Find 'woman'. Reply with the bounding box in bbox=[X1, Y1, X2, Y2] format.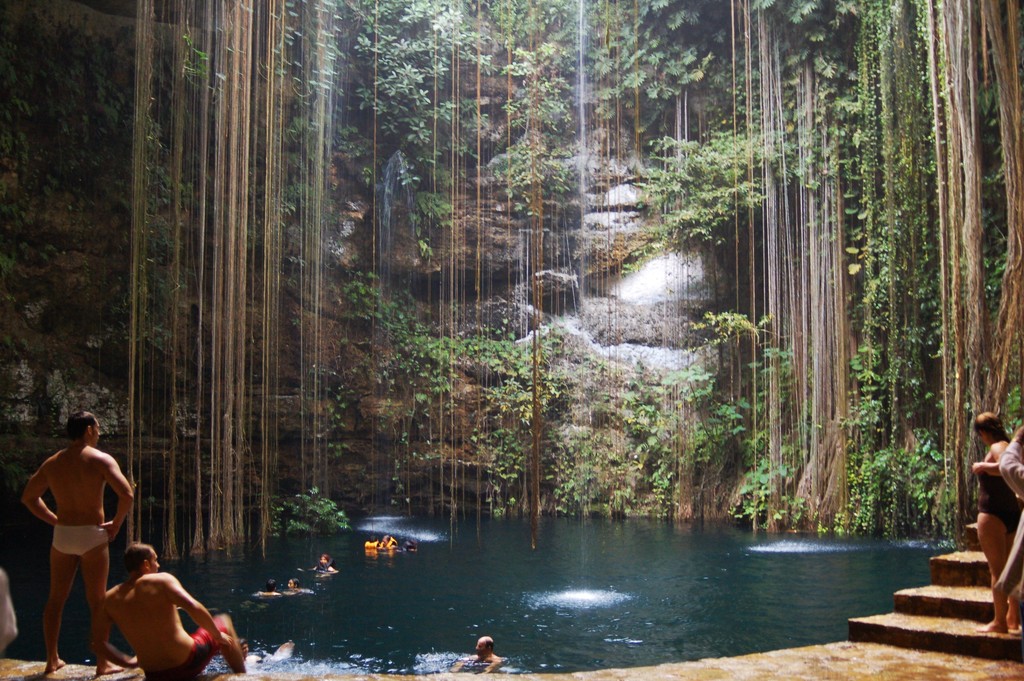
bbox=[932, 393, 1023, 627].
